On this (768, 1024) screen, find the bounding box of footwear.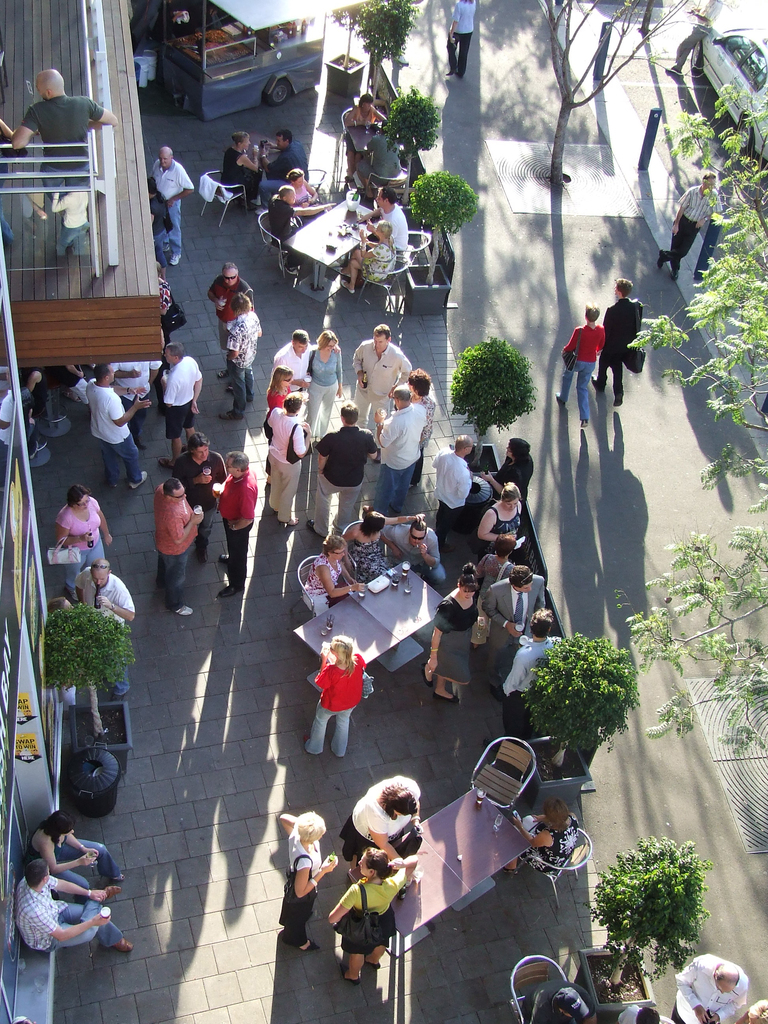
Bounding box: {"x1": 219, "y1": 584, "x2": 238, "y2": 598}.
